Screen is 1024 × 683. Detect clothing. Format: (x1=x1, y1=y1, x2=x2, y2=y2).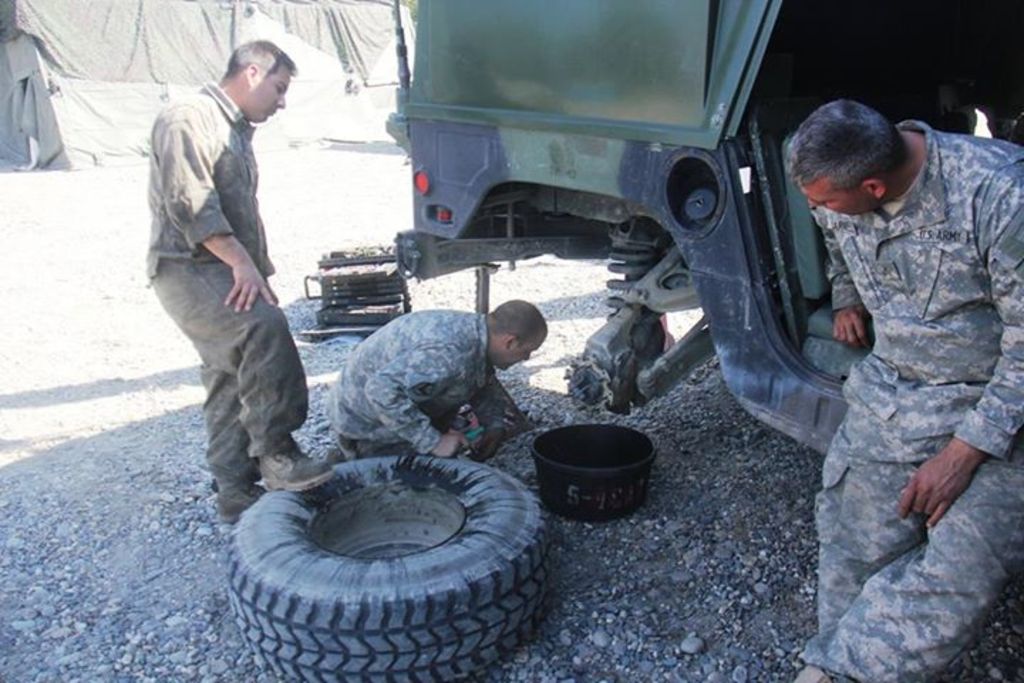
(x1=329, y1=305, x2=528, y2=454).
